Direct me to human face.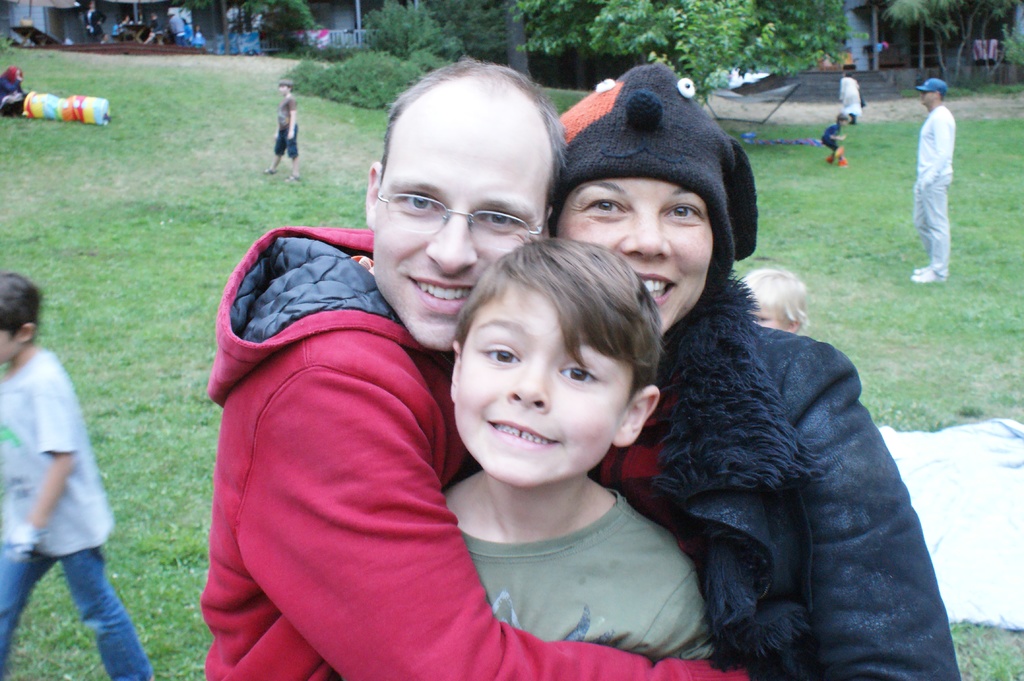
Direction: bbox=[749, 305, 783, 330].
